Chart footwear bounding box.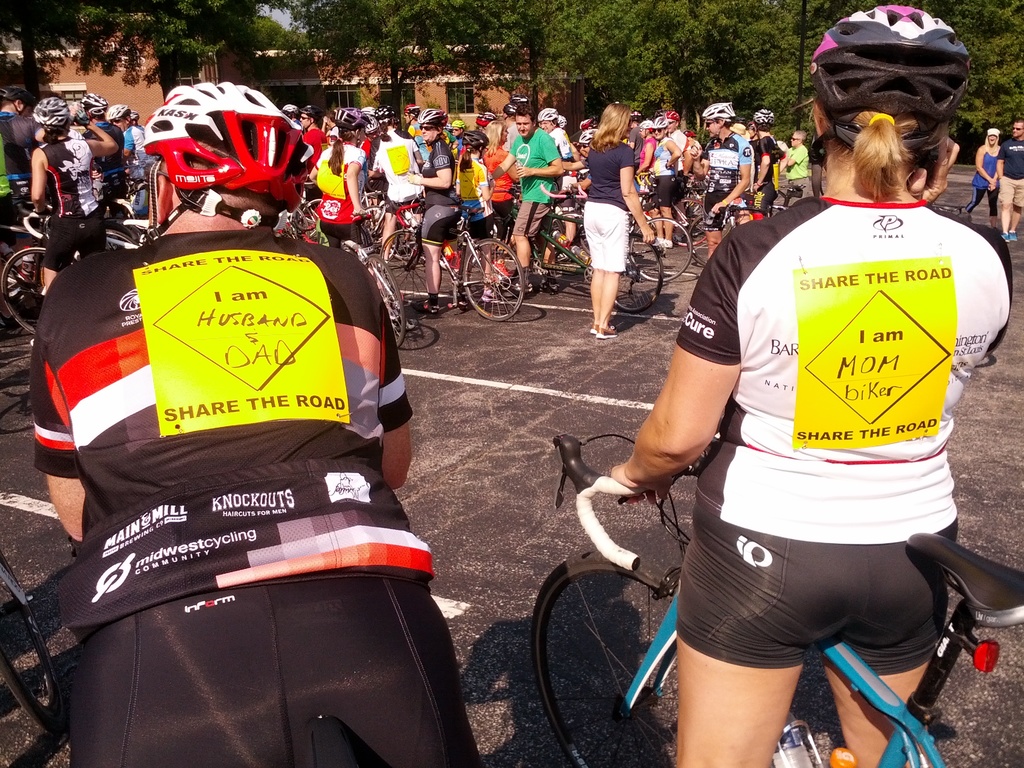
Charted: rect(509, 282, 531, 291).
